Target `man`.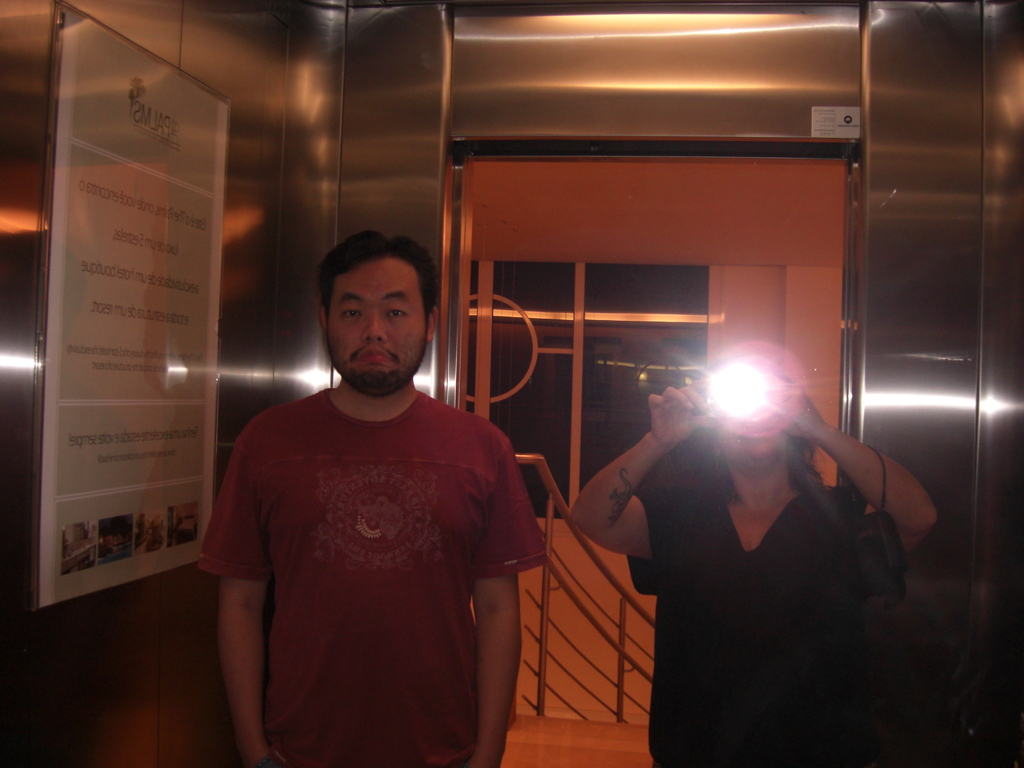
Target region: {"left": 198, "top": 228, "right": 547, "bottom": 767}.
